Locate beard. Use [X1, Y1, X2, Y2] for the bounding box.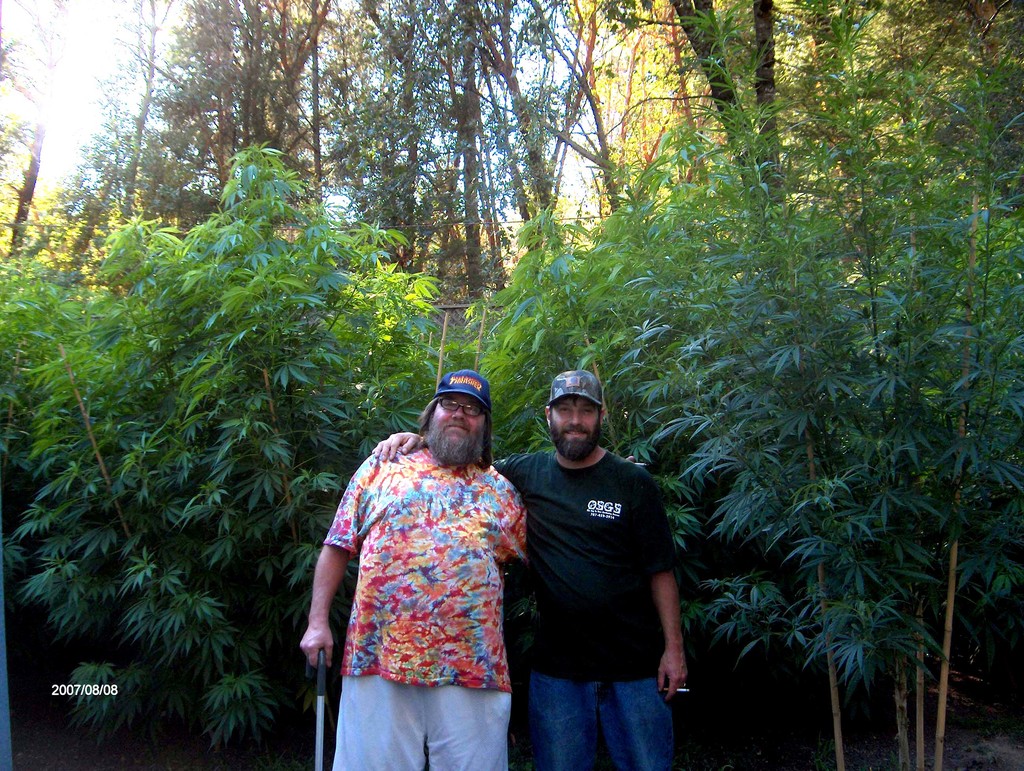
[422, 413, 487, 465].
